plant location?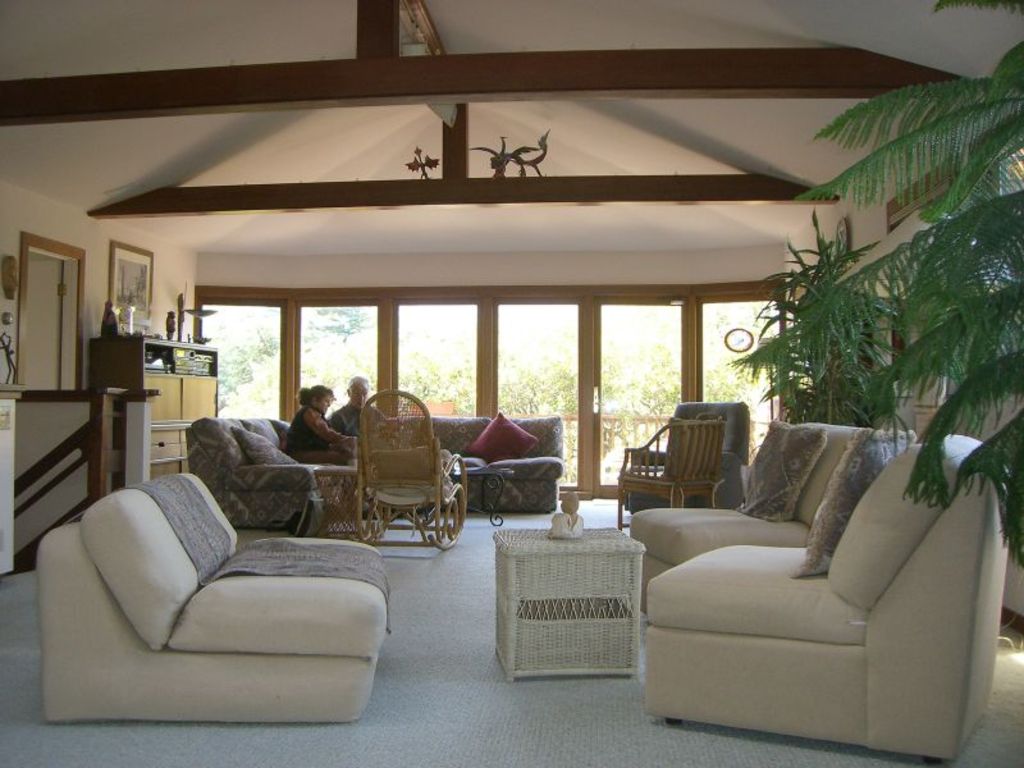
[x1=728, y1=207, x2=919, y2=421]
